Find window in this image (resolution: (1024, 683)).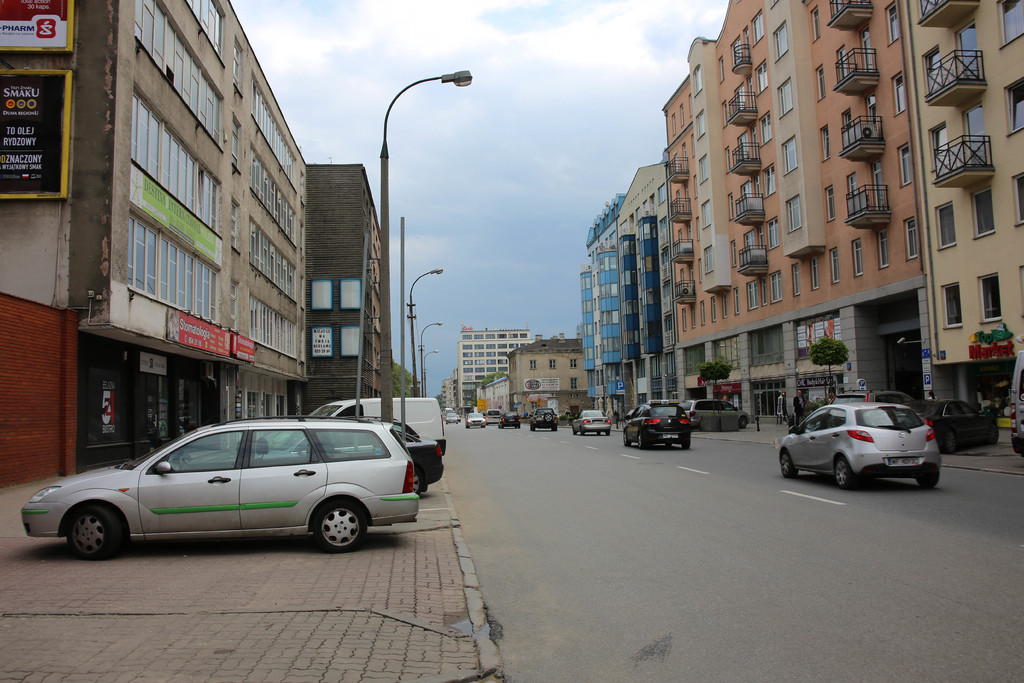
l=979, t=273, r=1006, b=320.
